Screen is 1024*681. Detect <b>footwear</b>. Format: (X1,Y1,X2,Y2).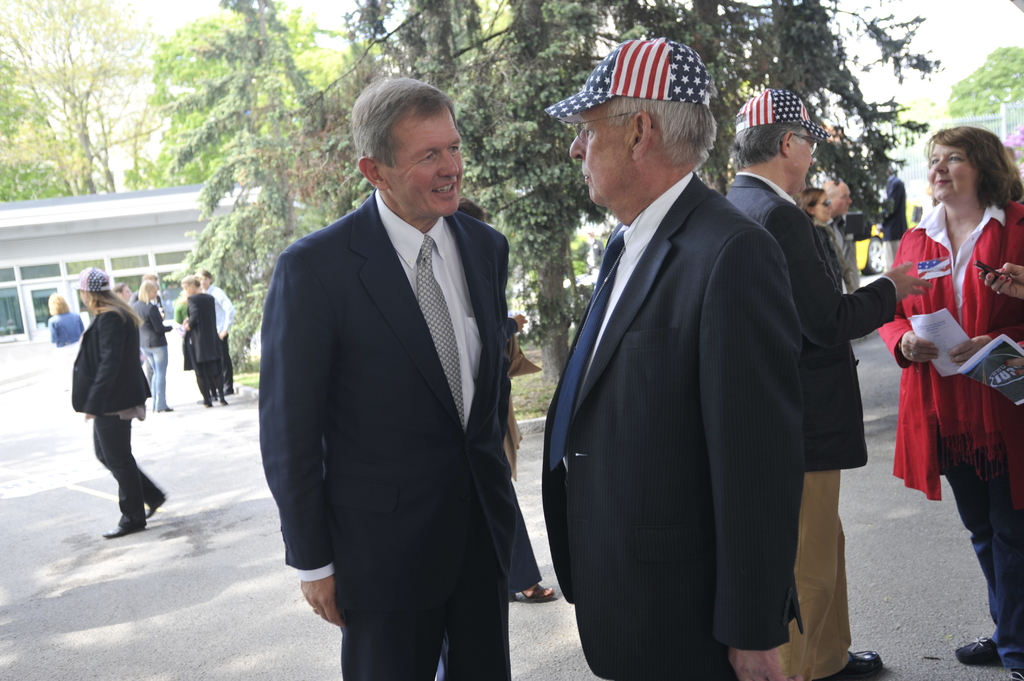
(111,525,154,538).
